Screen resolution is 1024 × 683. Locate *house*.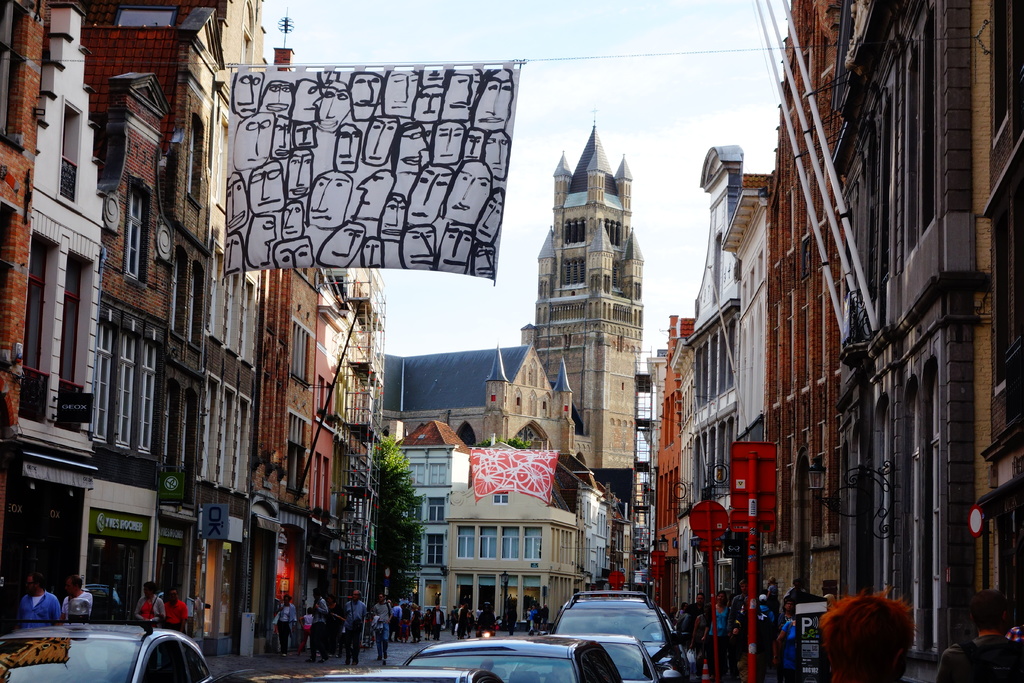
left=776, top=13, right=852, bottom=641.
